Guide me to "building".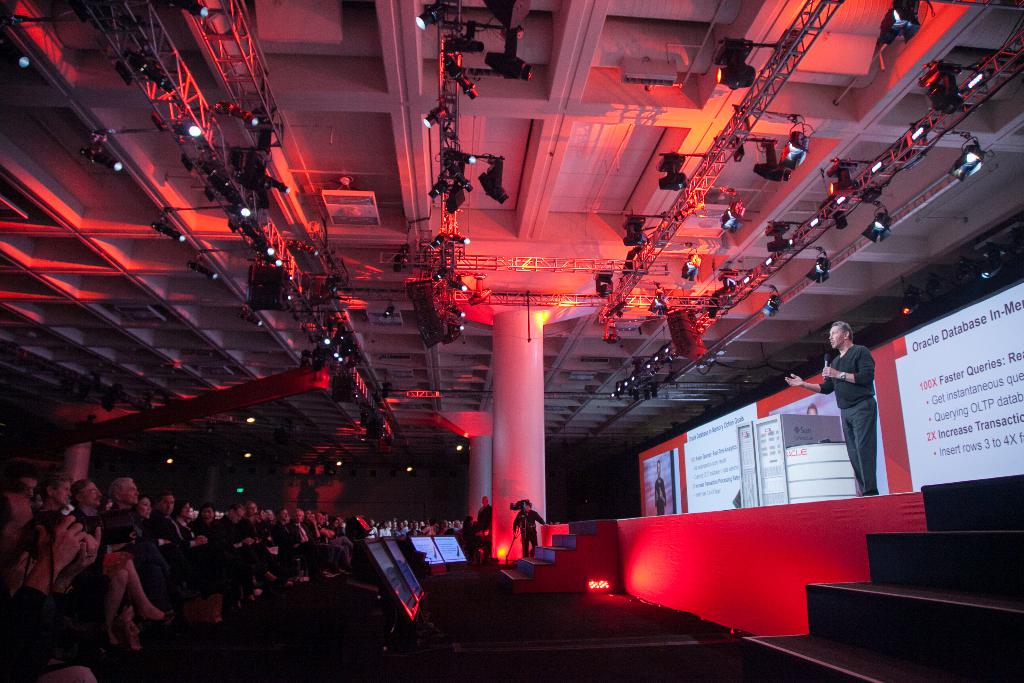
Guidance: detection(0, 0, 1023, 682).
